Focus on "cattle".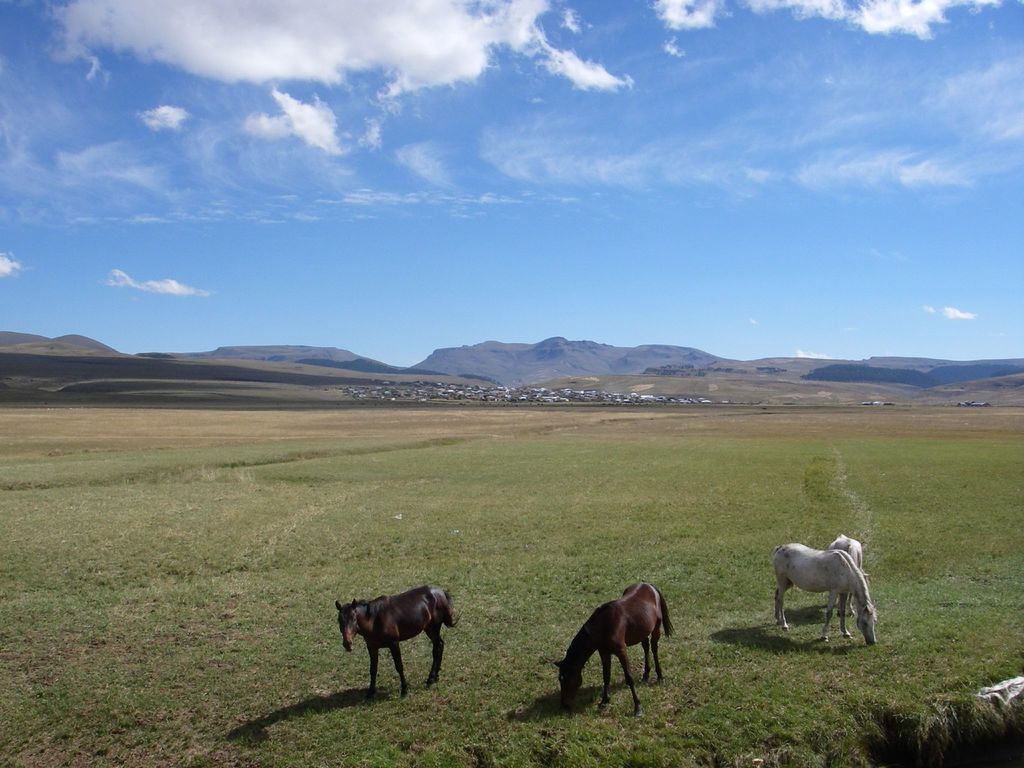
Focused at x1=830, y1=533, x2=868, y2=621.
